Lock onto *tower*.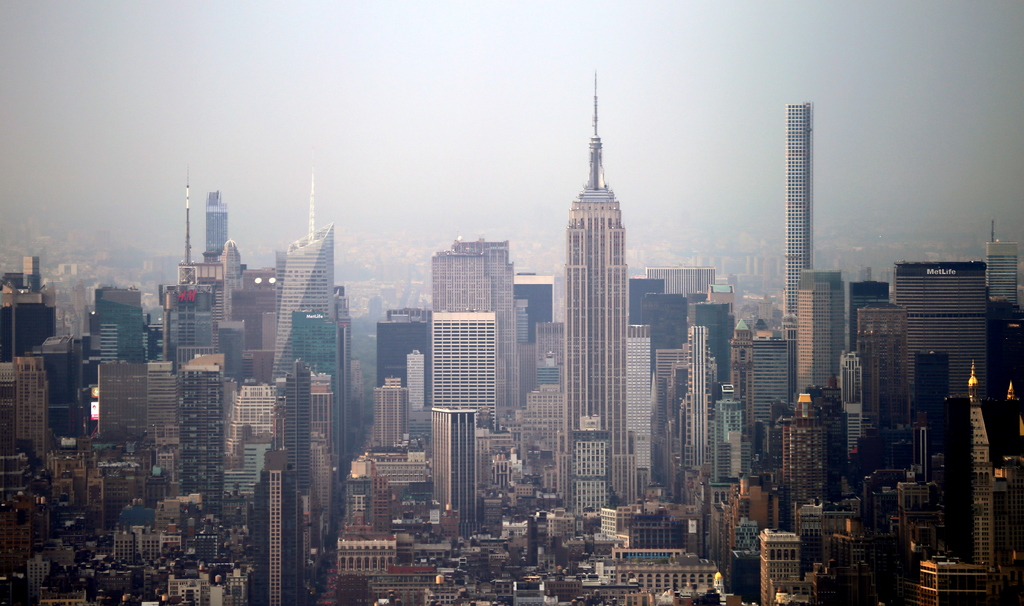
Locked: box=[431, 404, 474, 530].
